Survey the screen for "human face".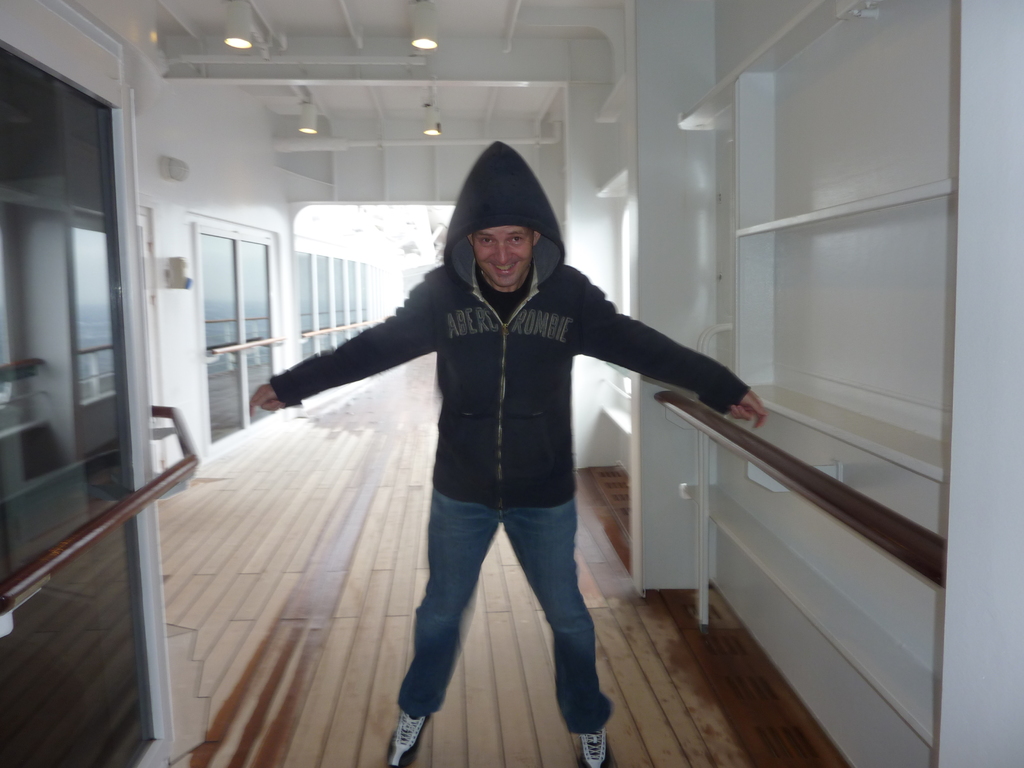
Survey found: (474, 225, 531, 285).
